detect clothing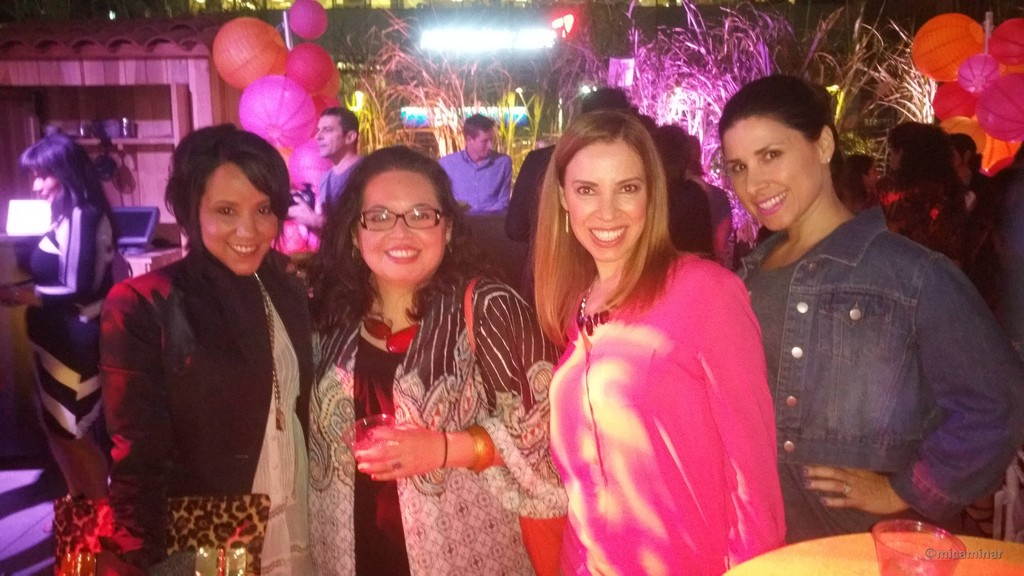
{"left": 316, "top": 152, "right": 365, "bottom": 218}
